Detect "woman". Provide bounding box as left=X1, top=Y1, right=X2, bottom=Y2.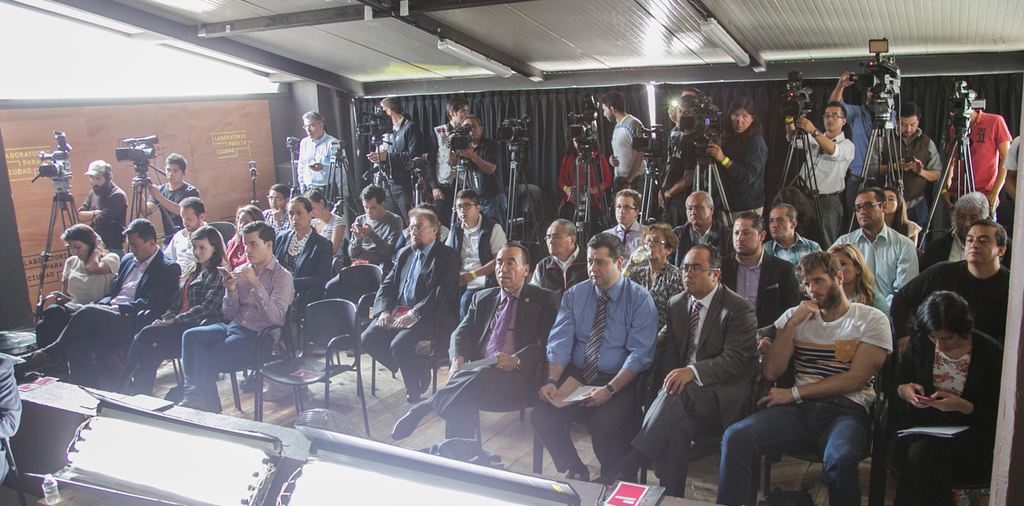
left=700, top=95, right=773, bottom=230.
